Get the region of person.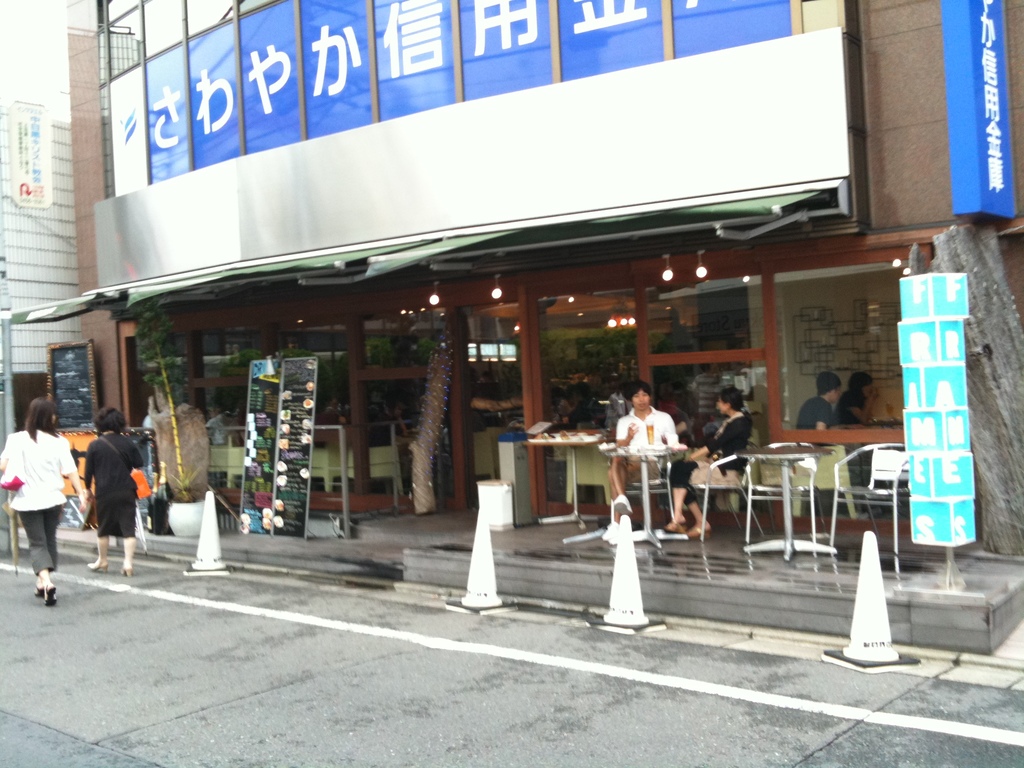
{"left": 0, "top": 397, "right": 88, "bottom": 609}.
